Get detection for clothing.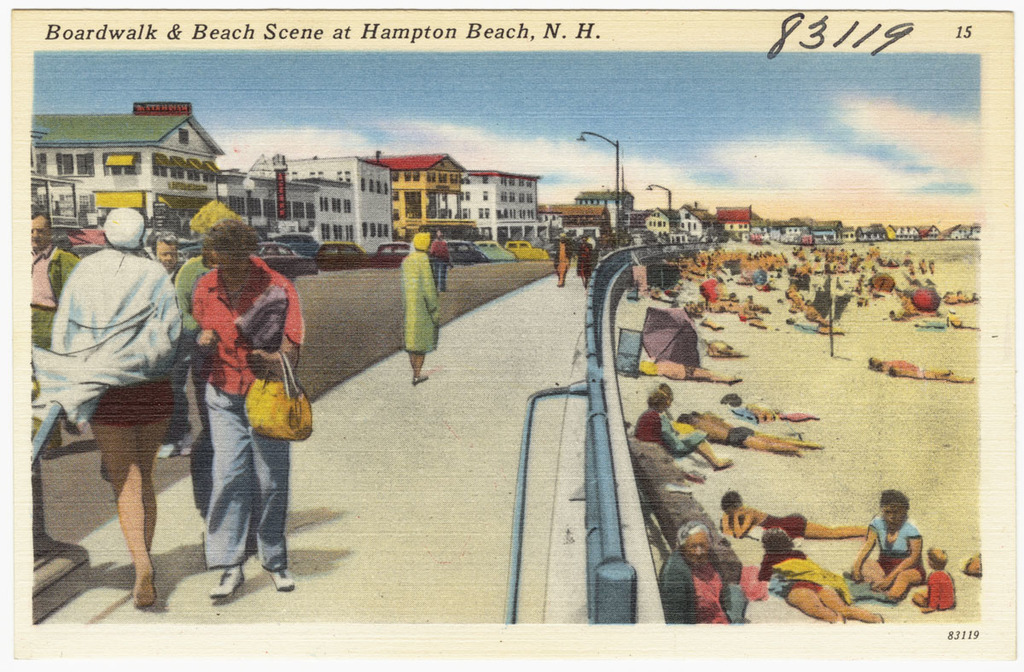
Detection: [400, 251, 438, 354].
